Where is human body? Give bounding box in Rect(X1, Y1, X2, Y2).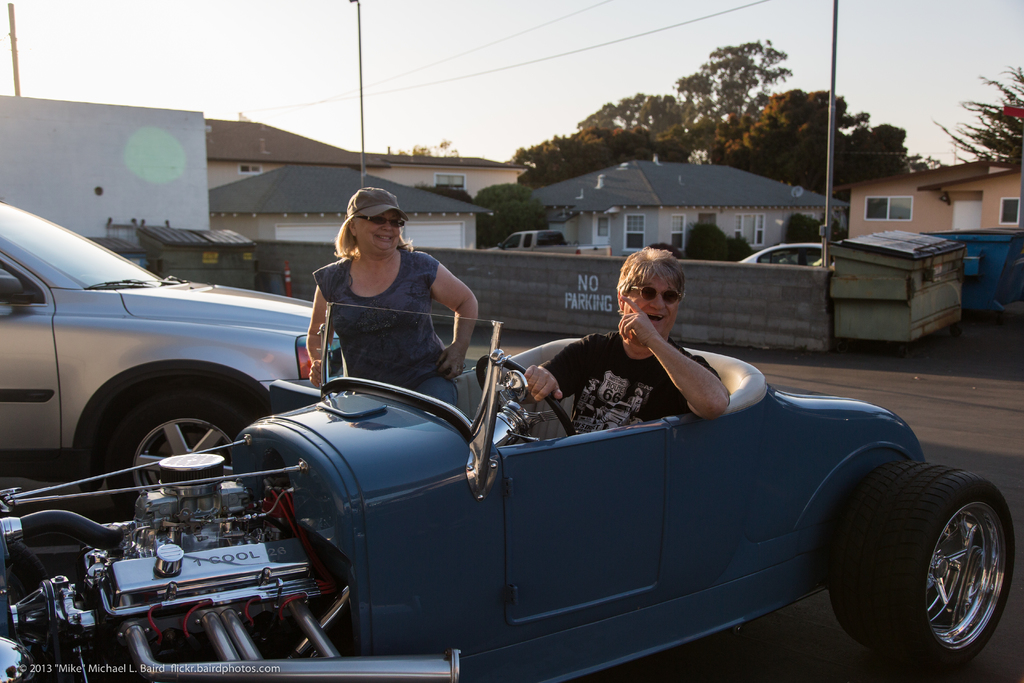
Rect(287, 210, 475, 401).
